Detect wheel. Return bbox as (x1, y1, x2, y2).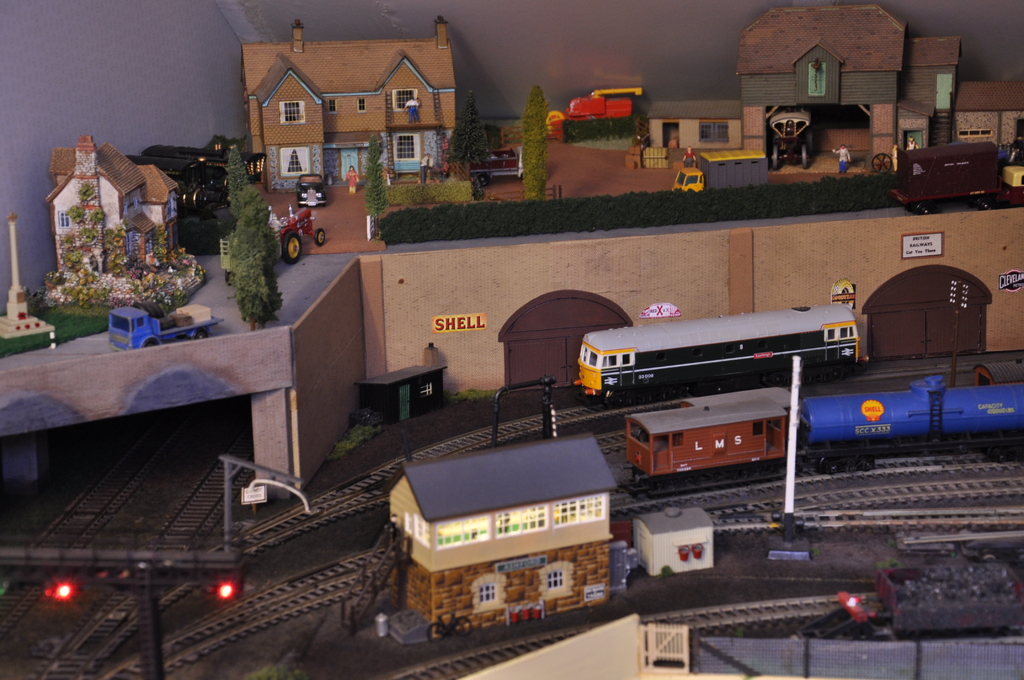
(224, 270, 232, 286).
